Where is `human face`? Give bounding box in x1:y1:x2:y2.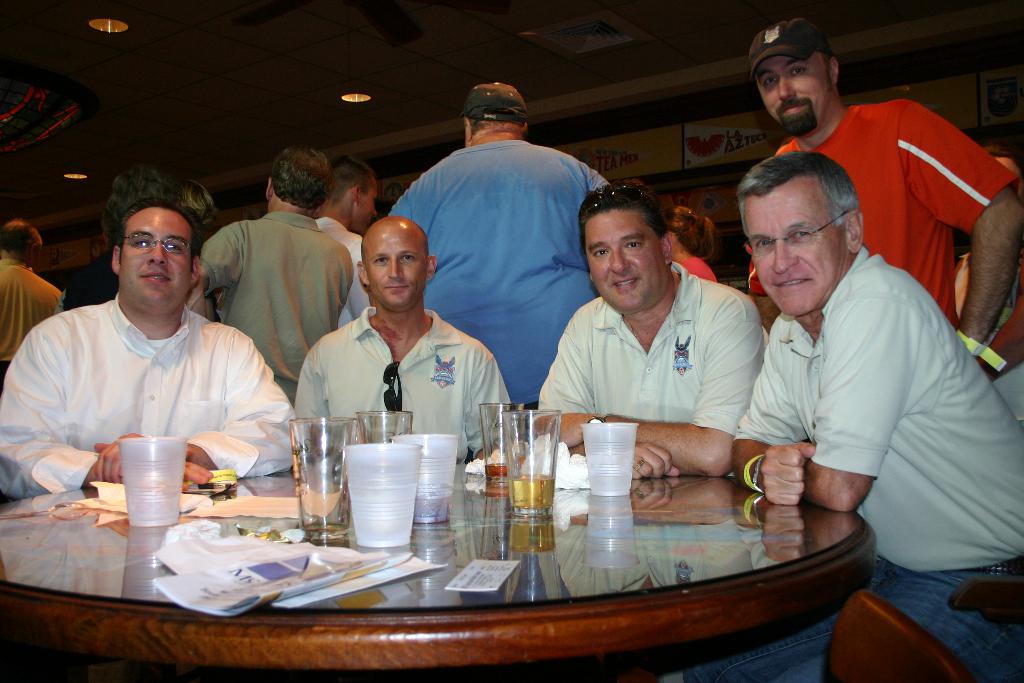
120:207:192:312.
